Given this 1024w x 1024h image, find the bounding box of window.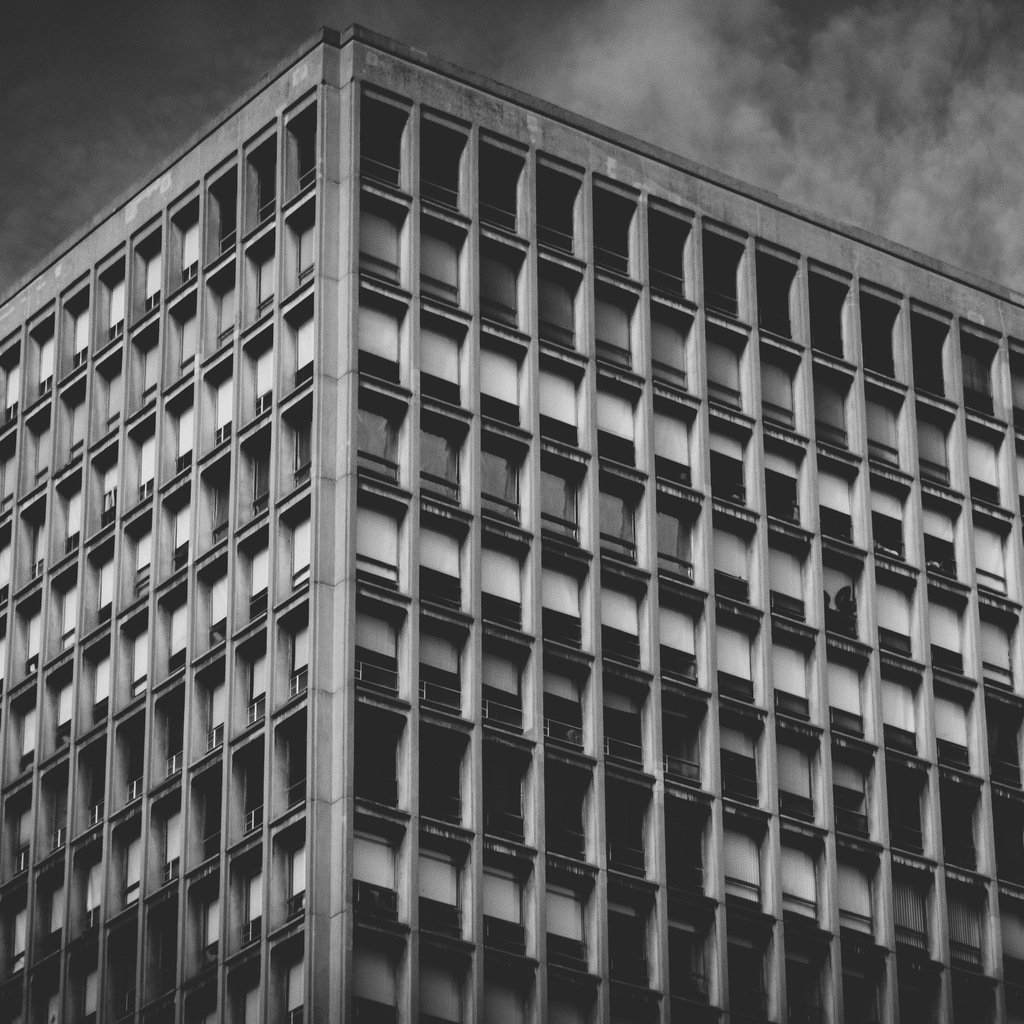
{"left": 481, "top": 623, "right": 538, "bottom": 748}.
